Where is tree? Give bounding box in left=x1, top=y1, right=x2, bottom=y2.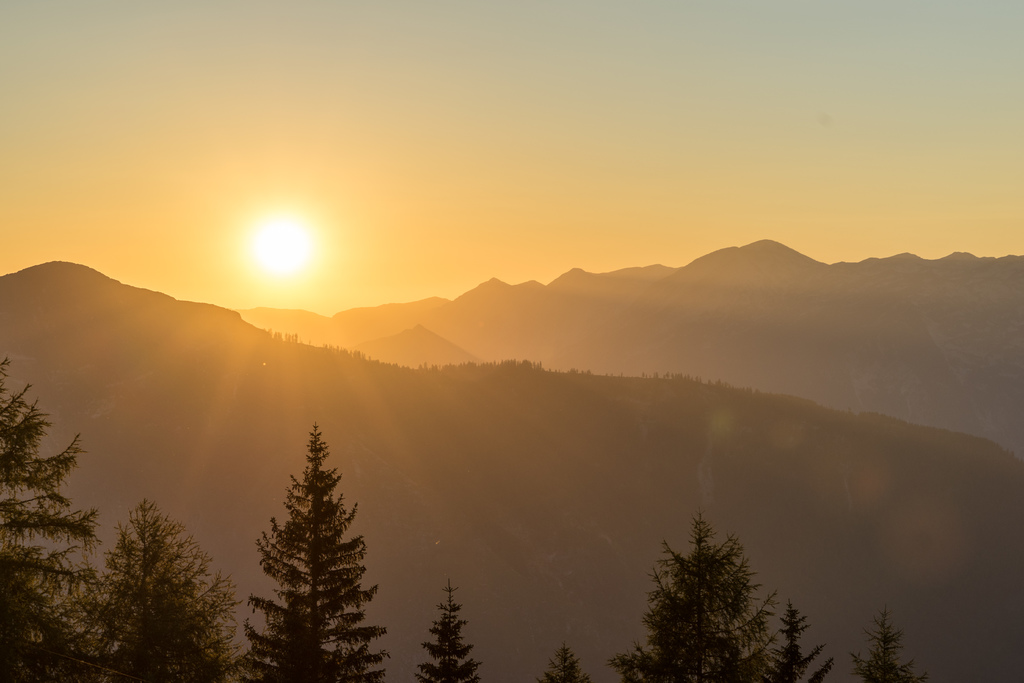
left=541, top=646, right=585, bottom=680.
